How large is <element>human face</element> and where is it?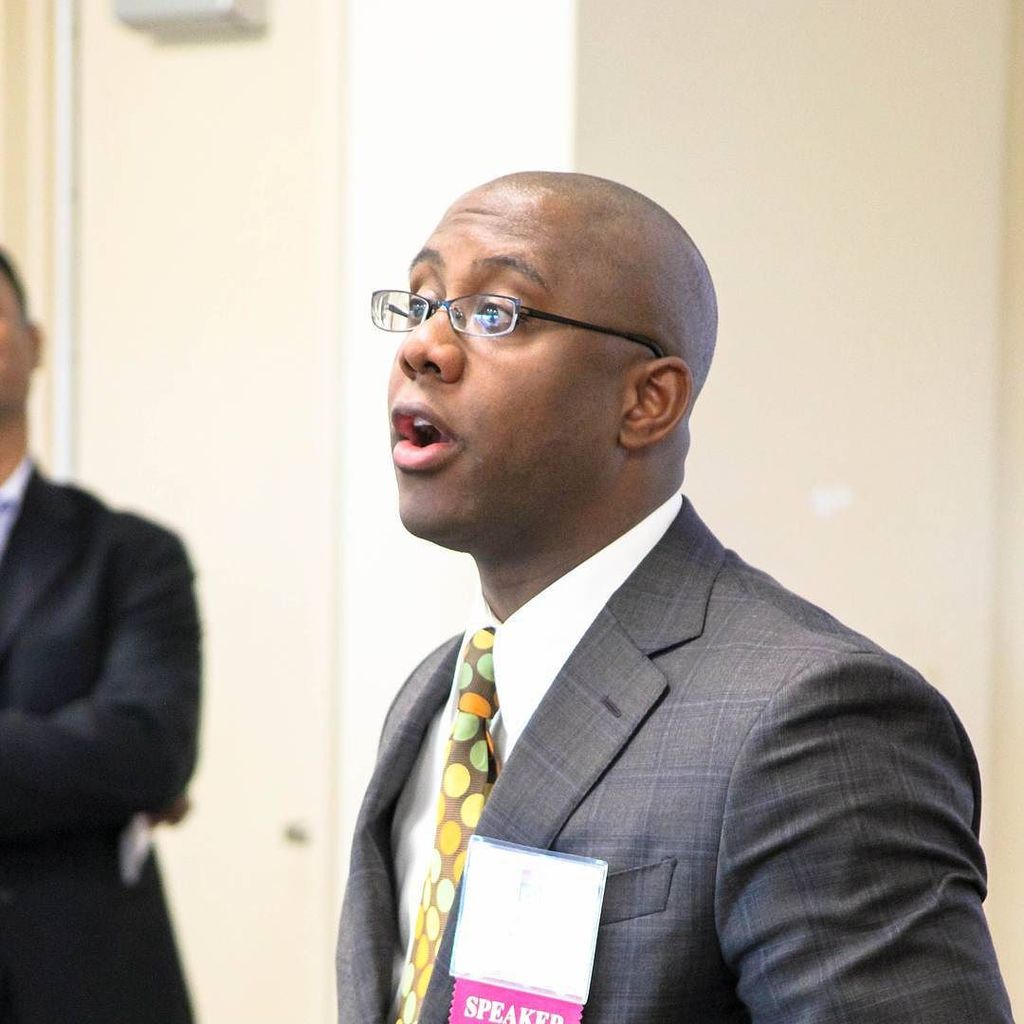
Bounding box: Rect(378, 186, 630, 557).
